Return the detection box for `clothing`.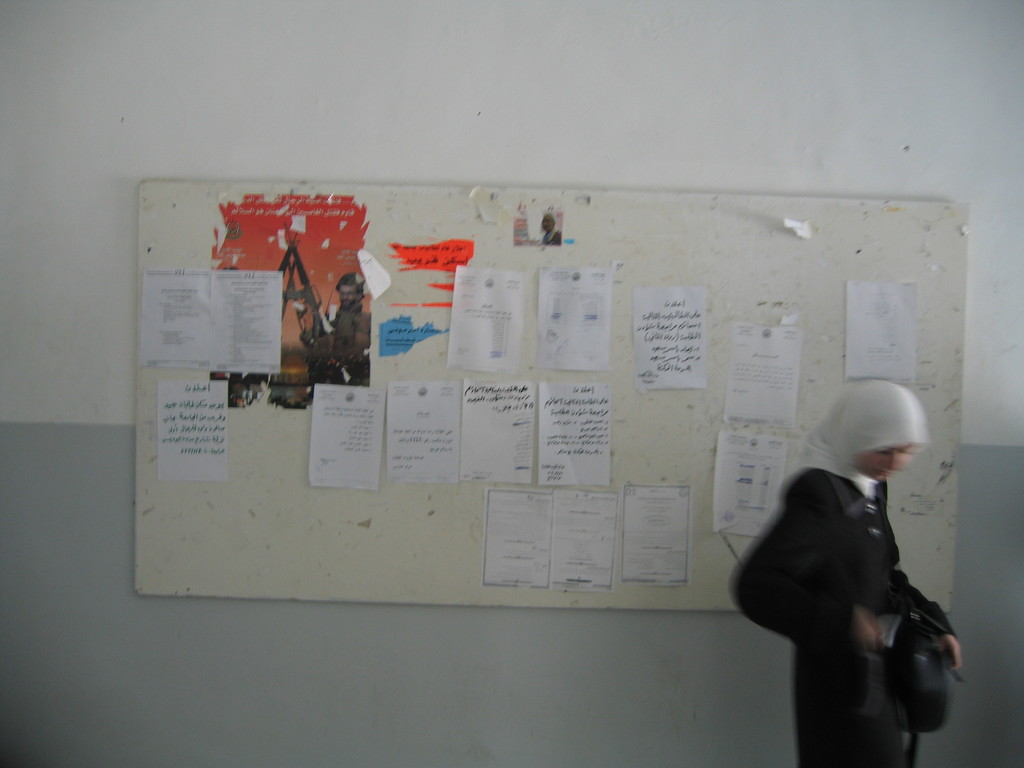
x1=743 y1=426 x2=966 y2=755.
